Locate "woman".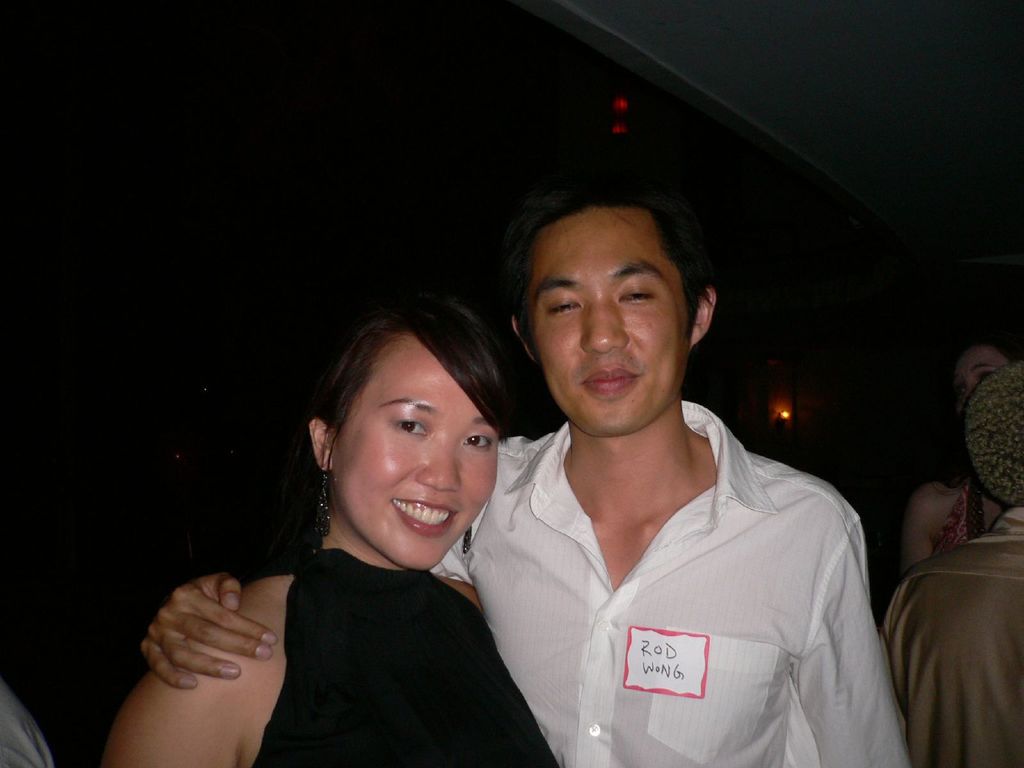
Bounding box: 900, 331, 1023, 572.
